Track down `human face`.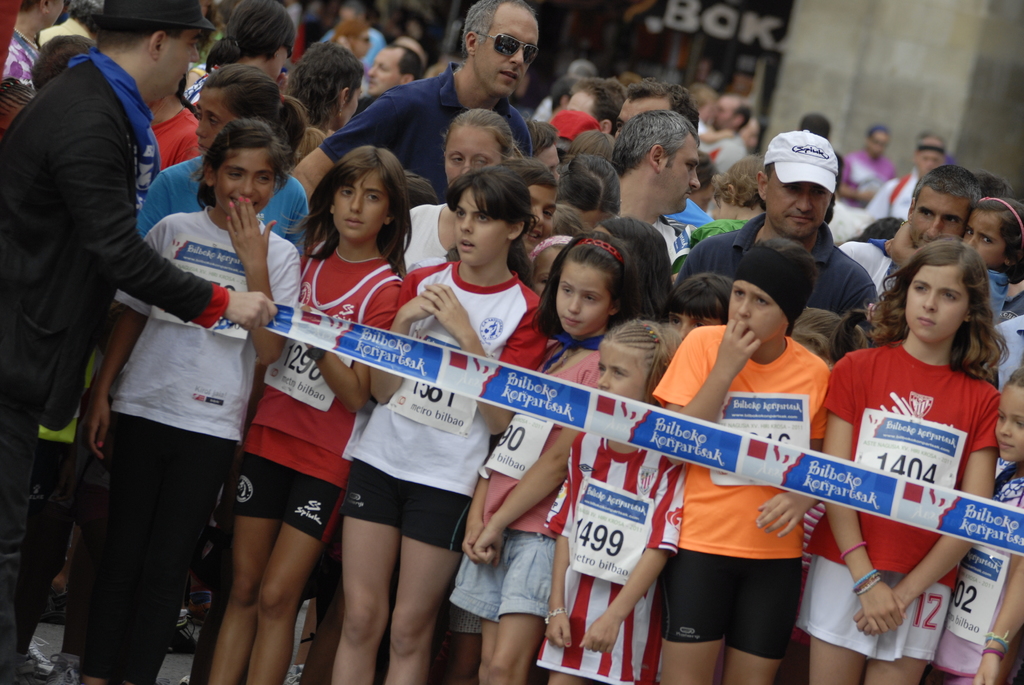
Tracked to box(555, 267, 602, 333).
